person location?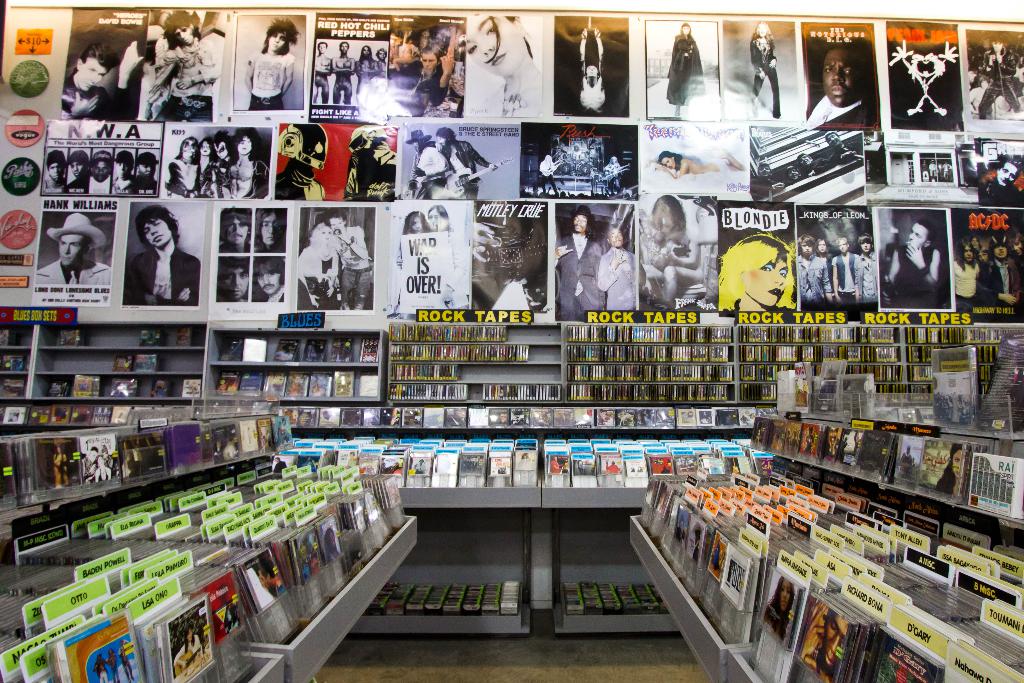
bbox=[141, 9, 223, 122]
